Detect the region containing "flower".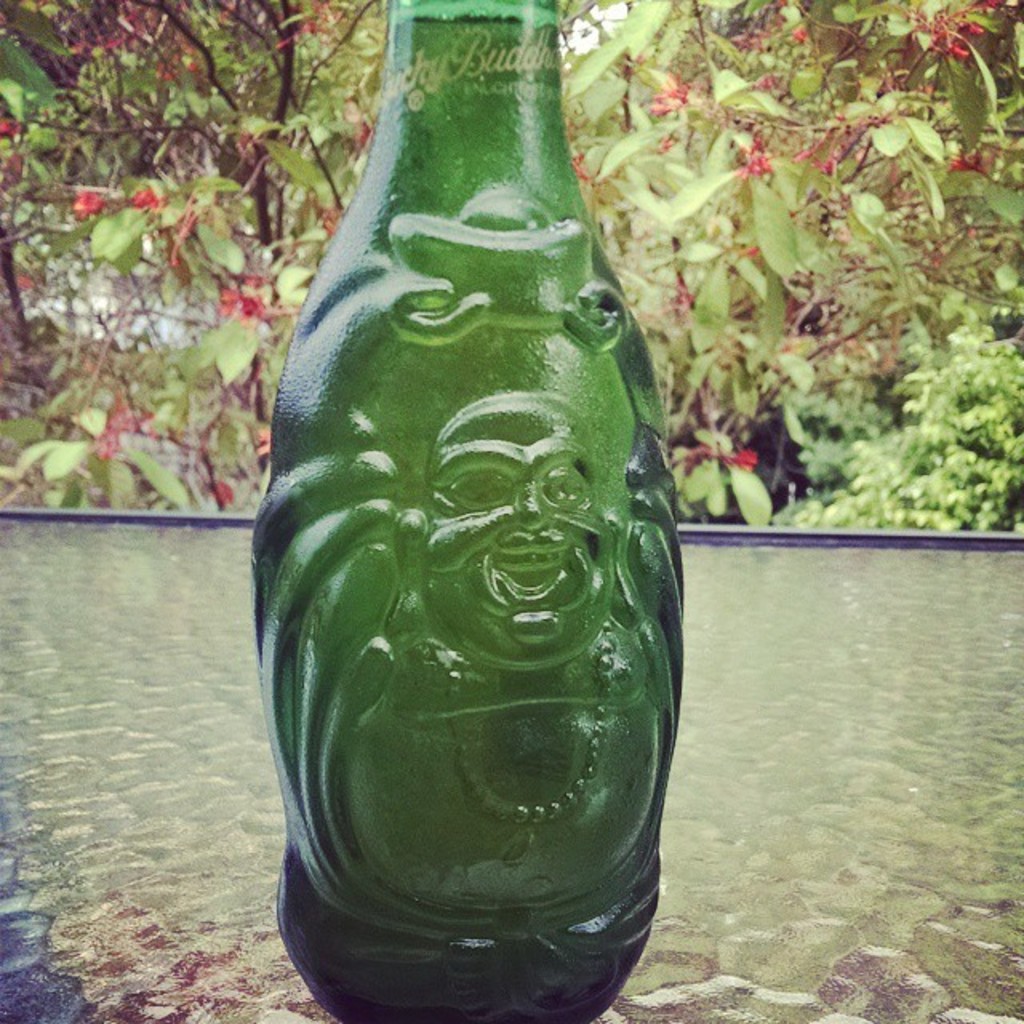
<region>923, 0, 994, 62</region>.
